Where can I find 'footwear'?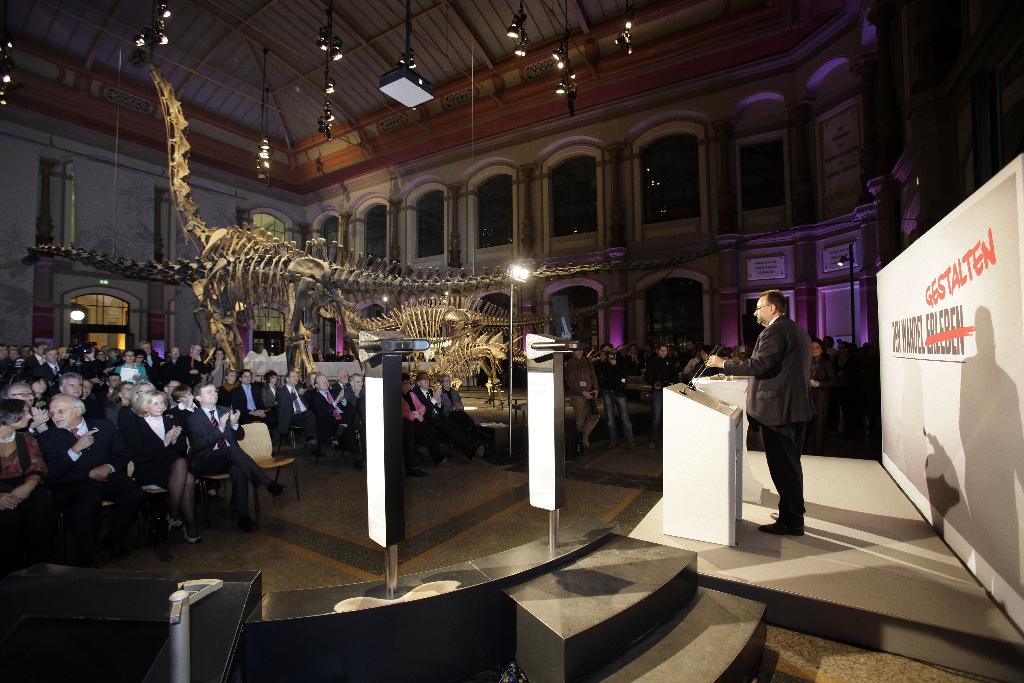
You can find it at {"x1": 264, "y1": 481, "x2": 300, "y2": 500}.
